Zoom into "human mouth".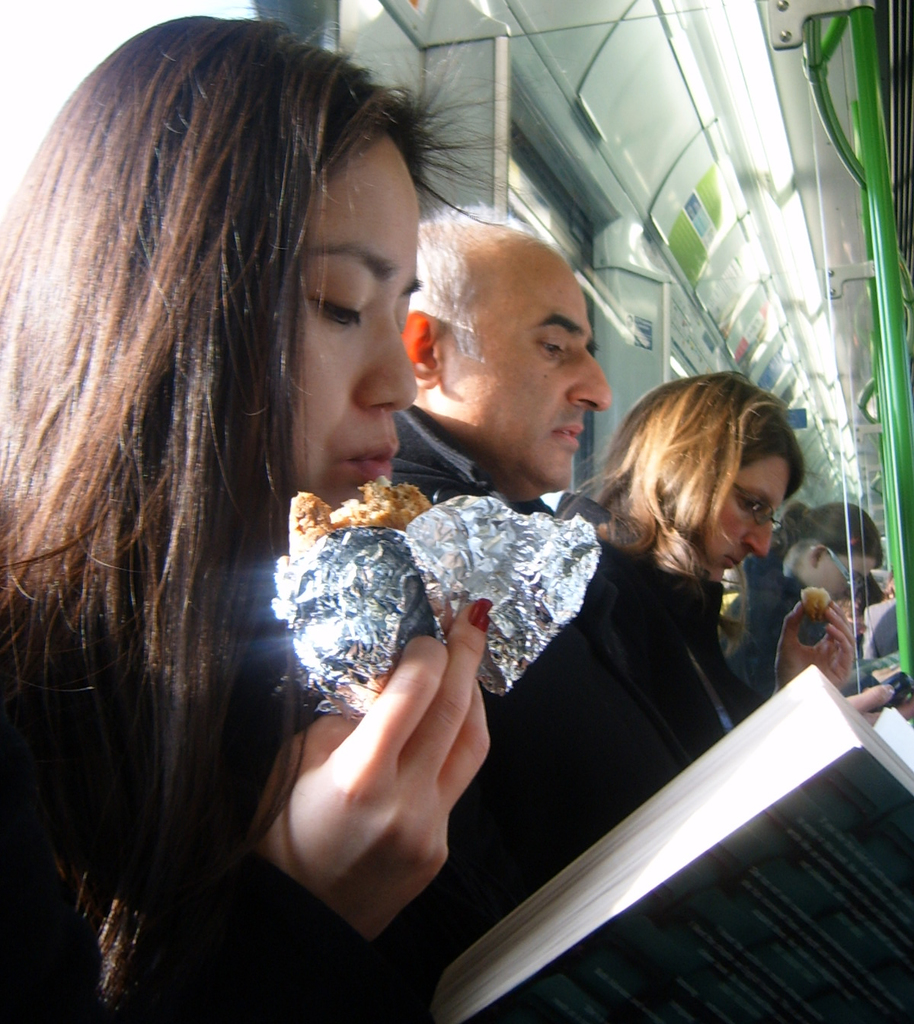
Zoom target: box=[554, 408, 589, 456].
